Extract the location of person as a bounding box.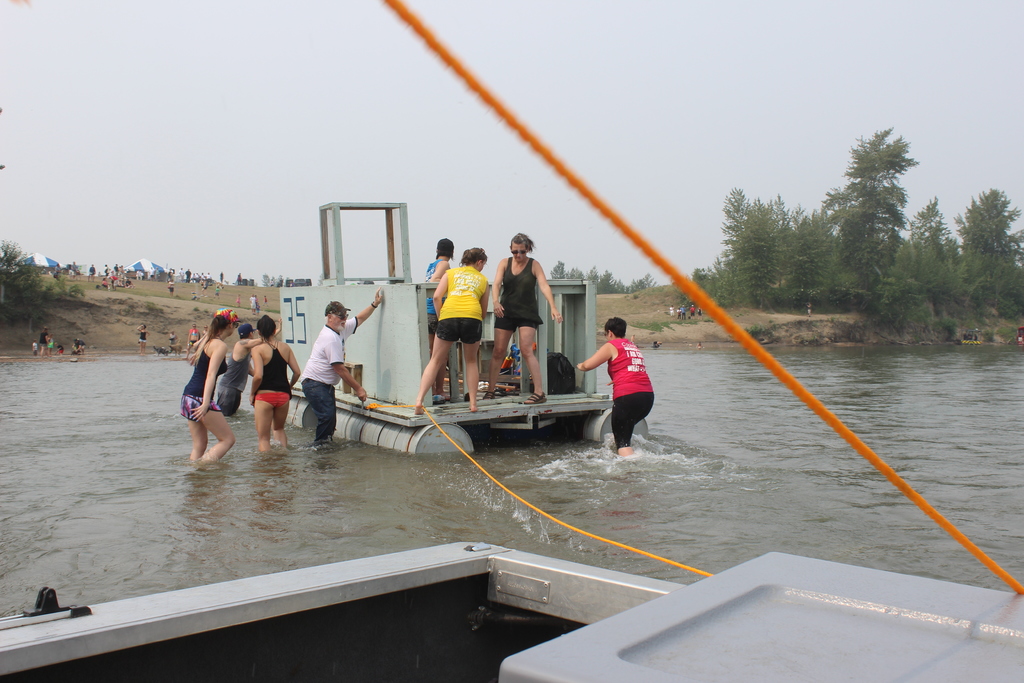
box(575, 315, 654, 457).
